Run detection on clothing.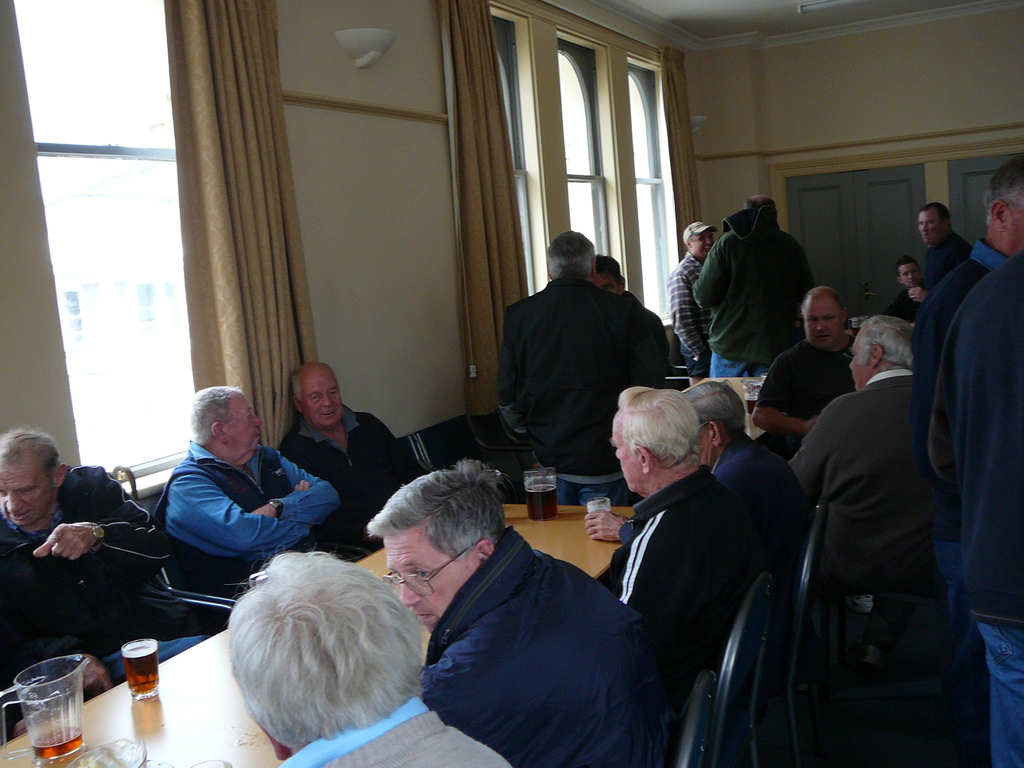
Result: pyautogui.locateOnScreen(691, 204, 820, 389).
